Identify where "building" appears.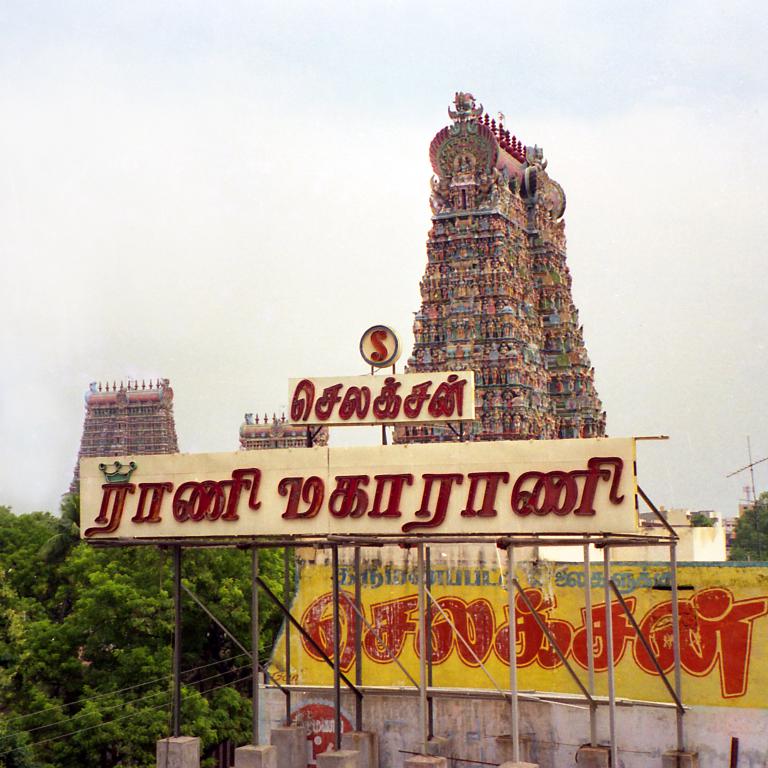
Appears at (x1=391, y1=91, x2=609, y2=443).
